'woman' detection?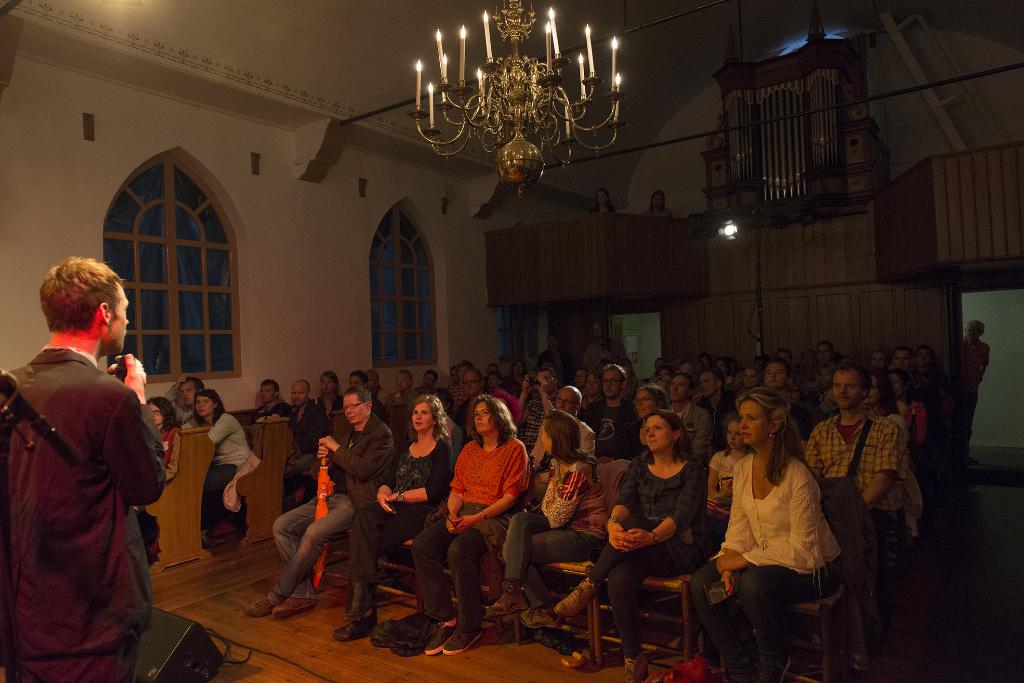
(552, 406, 728, 682)
